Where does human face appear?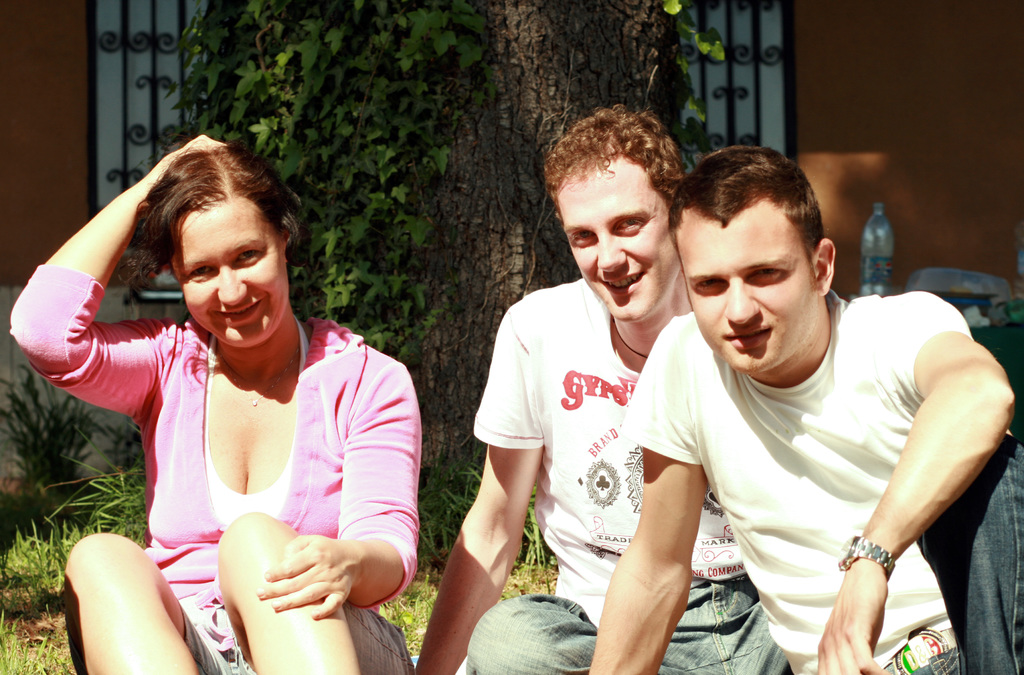
Appears at Rect(555, 152, 680, 323).
